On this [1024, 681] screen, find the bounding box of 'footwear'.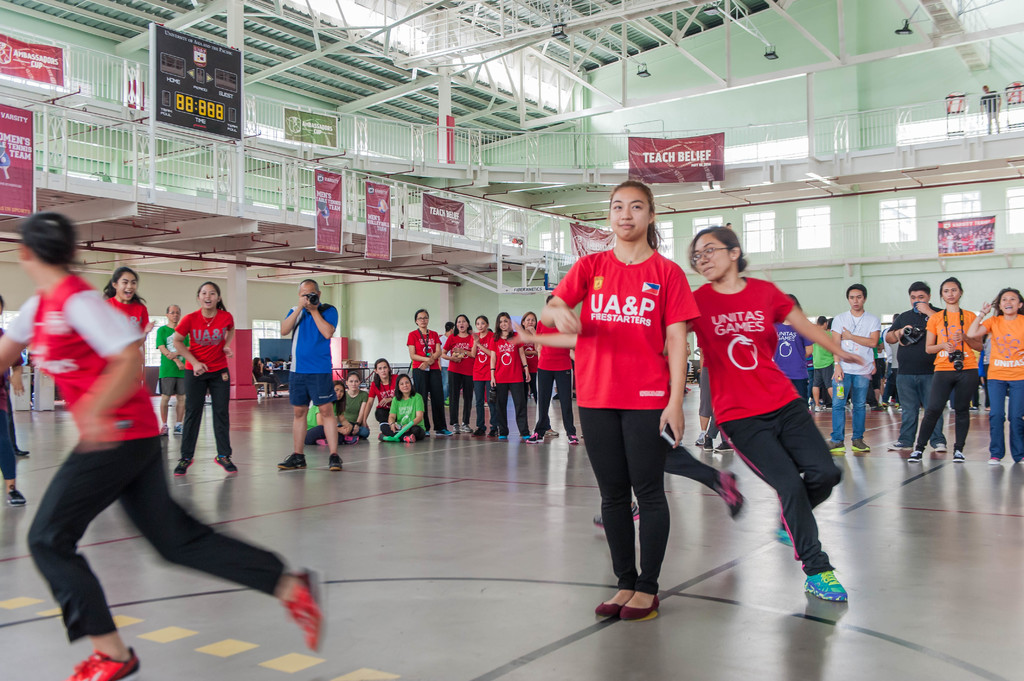
Bounding box: bbox(527, 431, 545, 445).
